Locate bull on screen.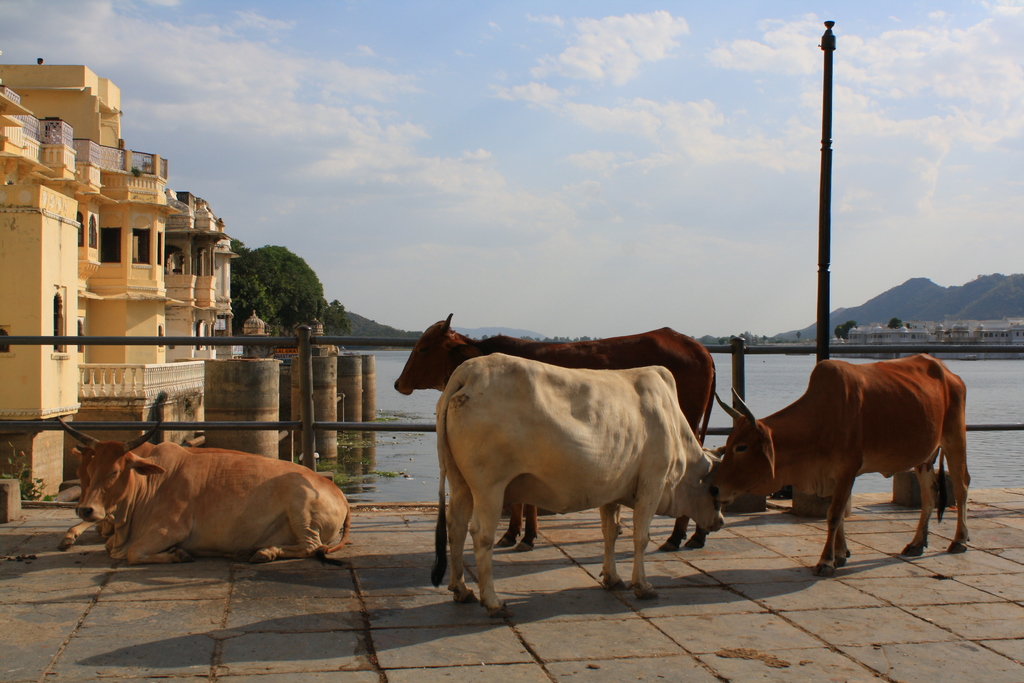
On screen at <bbox>388, 324, 719, 555</bbox>.
